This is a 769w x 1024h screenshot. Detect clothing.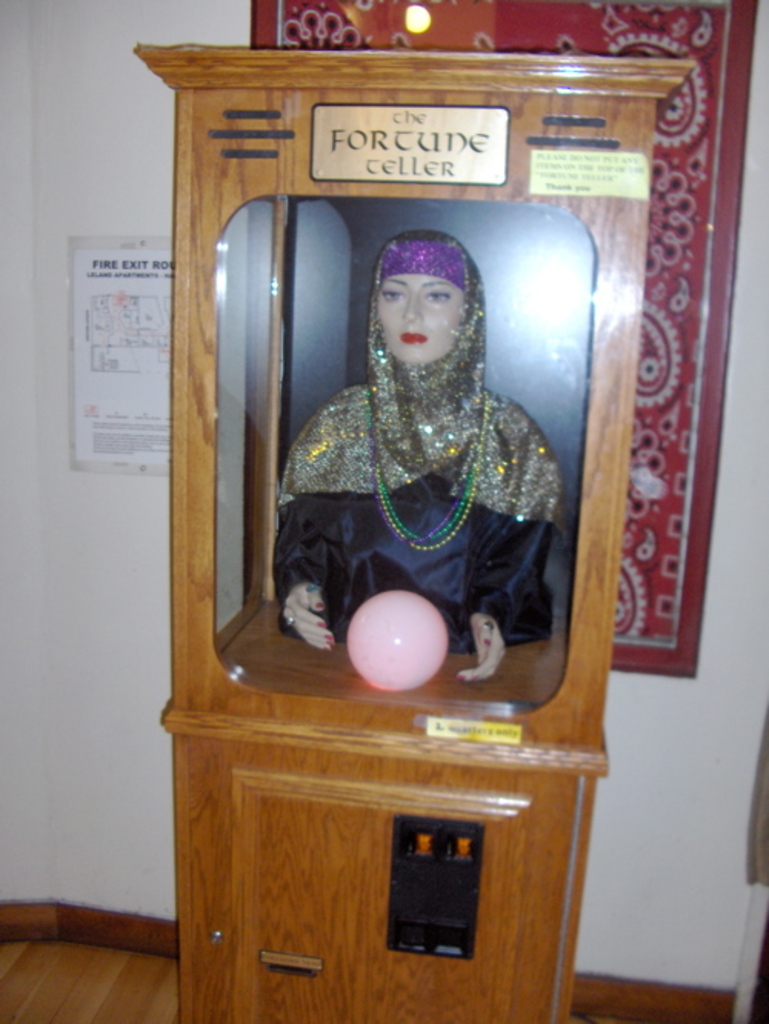
select_region(261, 277, 574, 686).
